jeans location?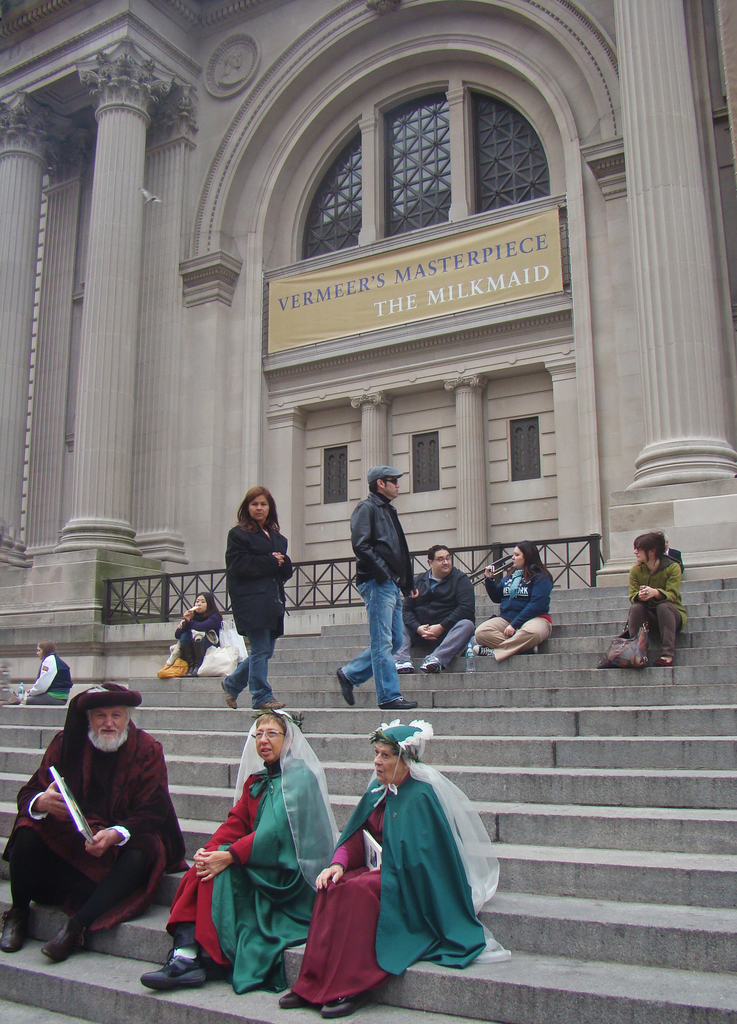
<bbox>238, 626, 284, 703</bbox>
